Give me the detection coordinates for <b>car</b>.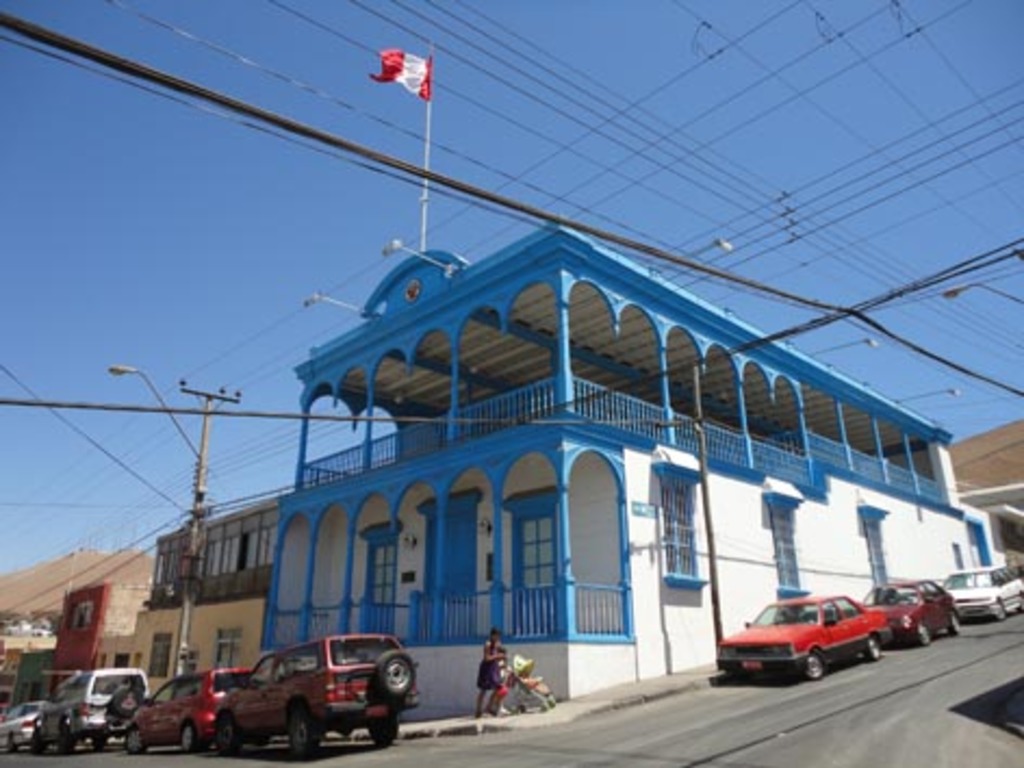
219,633,423,757.
